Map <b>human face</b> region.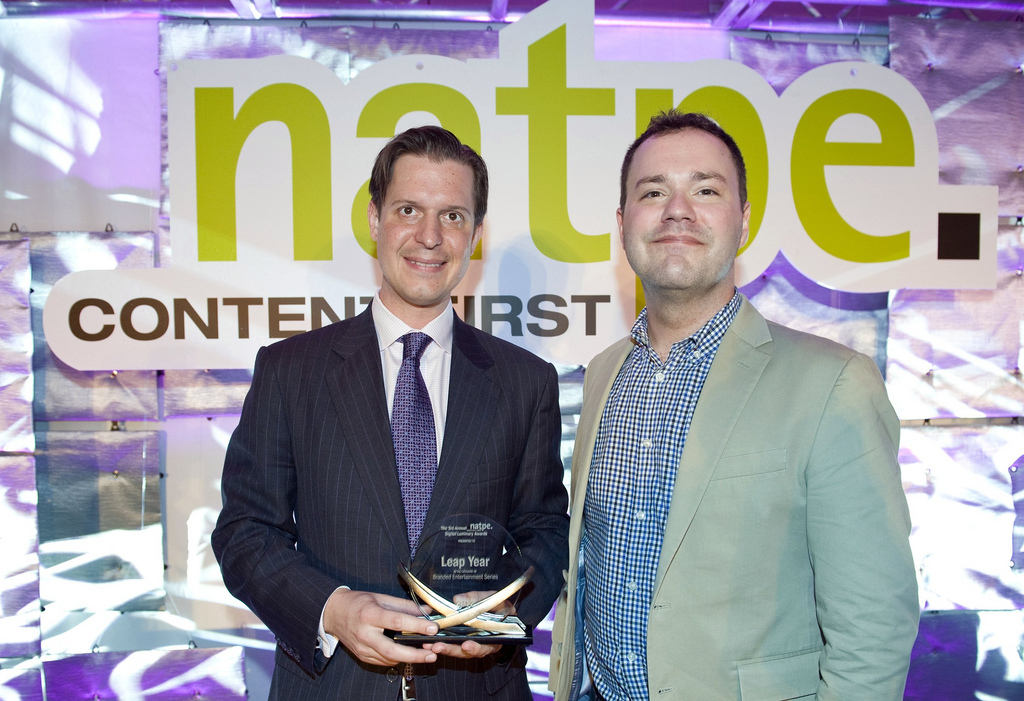
Mapped to [622,130,741,295].
